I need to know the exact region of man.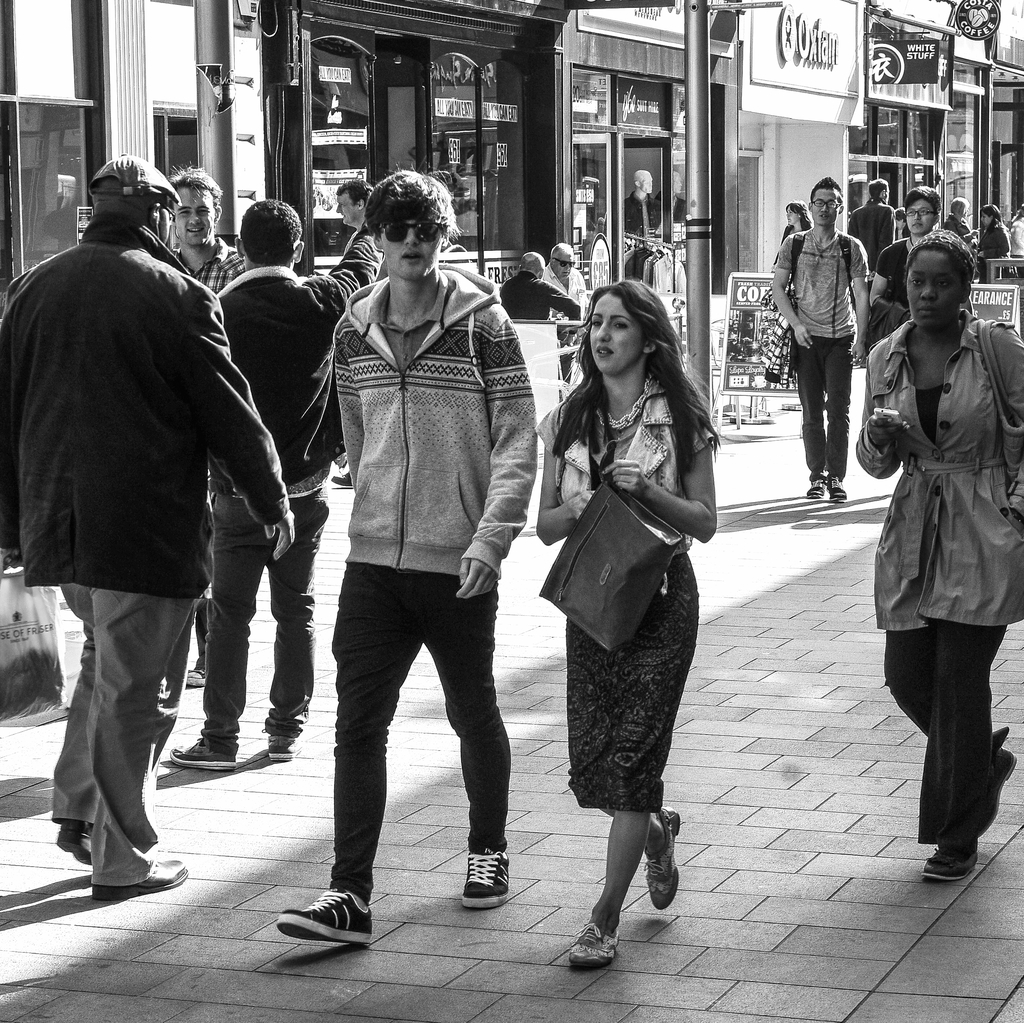
Region: pyautogui.locateOnScreen(767, 186, 868, 508).
